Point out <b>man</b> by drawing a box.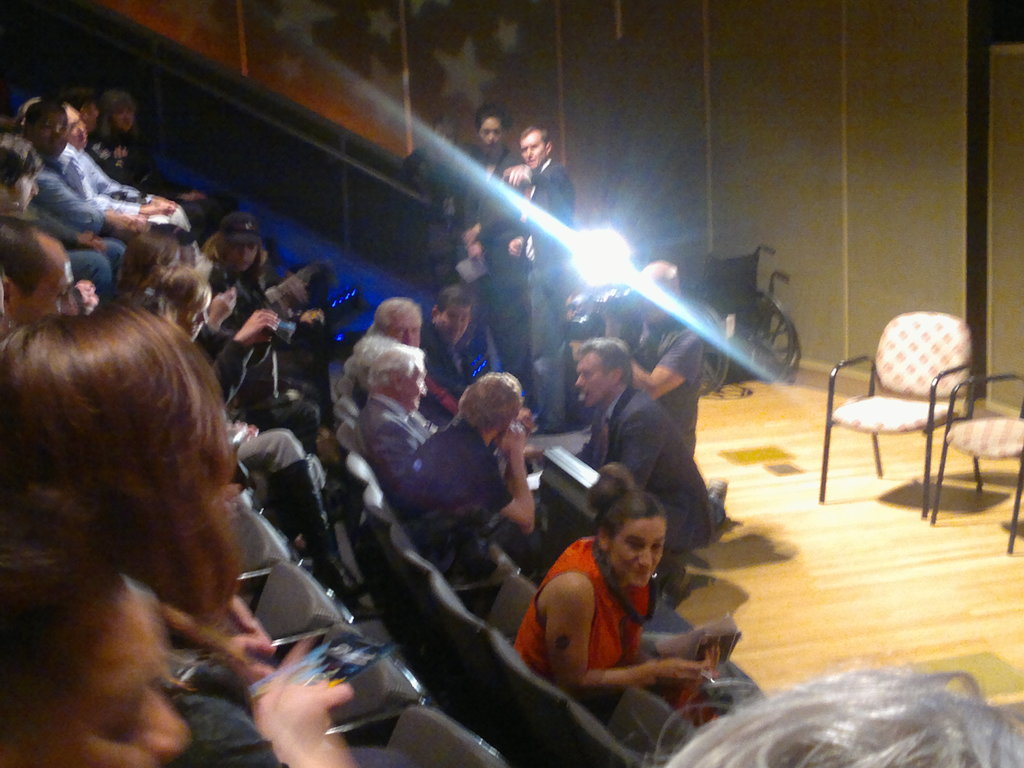
(left=525, top=335, right=712, bottom=603).
